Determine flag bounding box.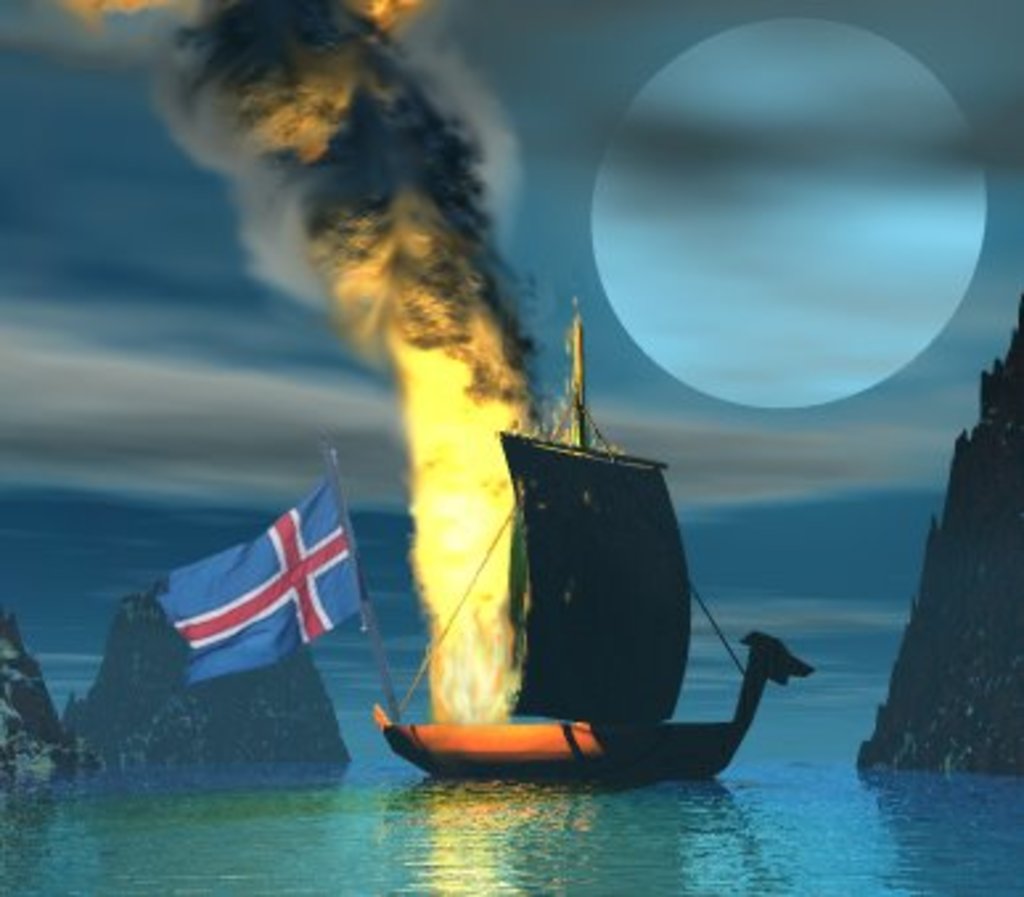
Determined: box(140, 471, 376, 680).
